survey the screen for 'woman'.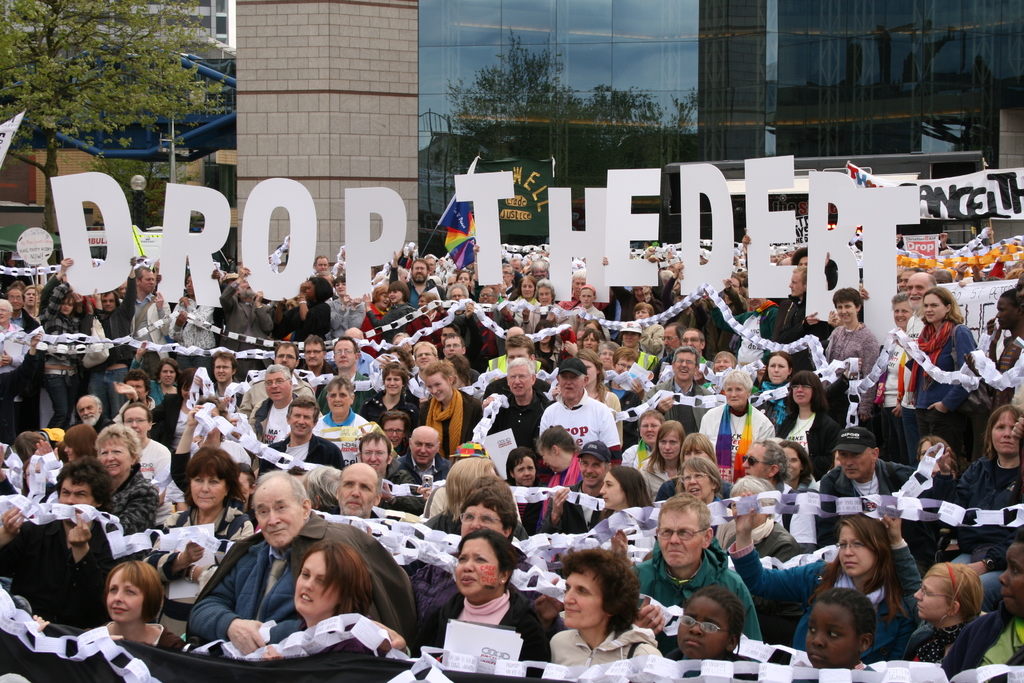
Survey found: <box>572,342,623,451</box>.
